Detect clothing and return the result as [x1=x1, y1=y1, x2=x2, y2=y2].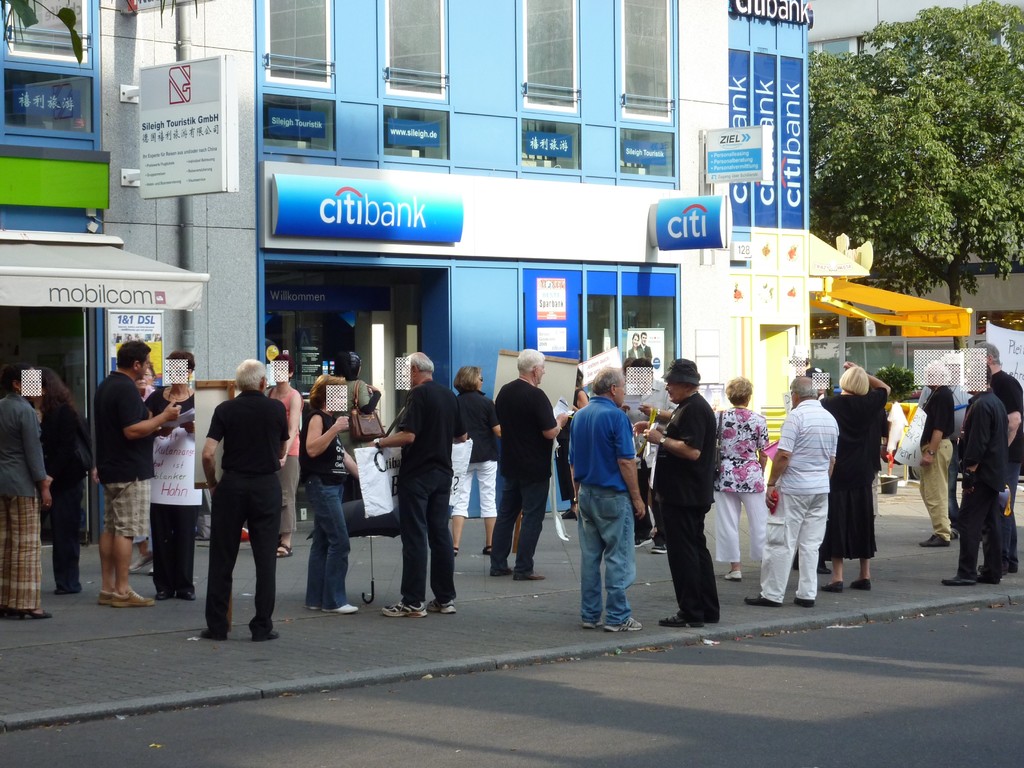
[x1=453, y1=468, x2=493, y2=518].
